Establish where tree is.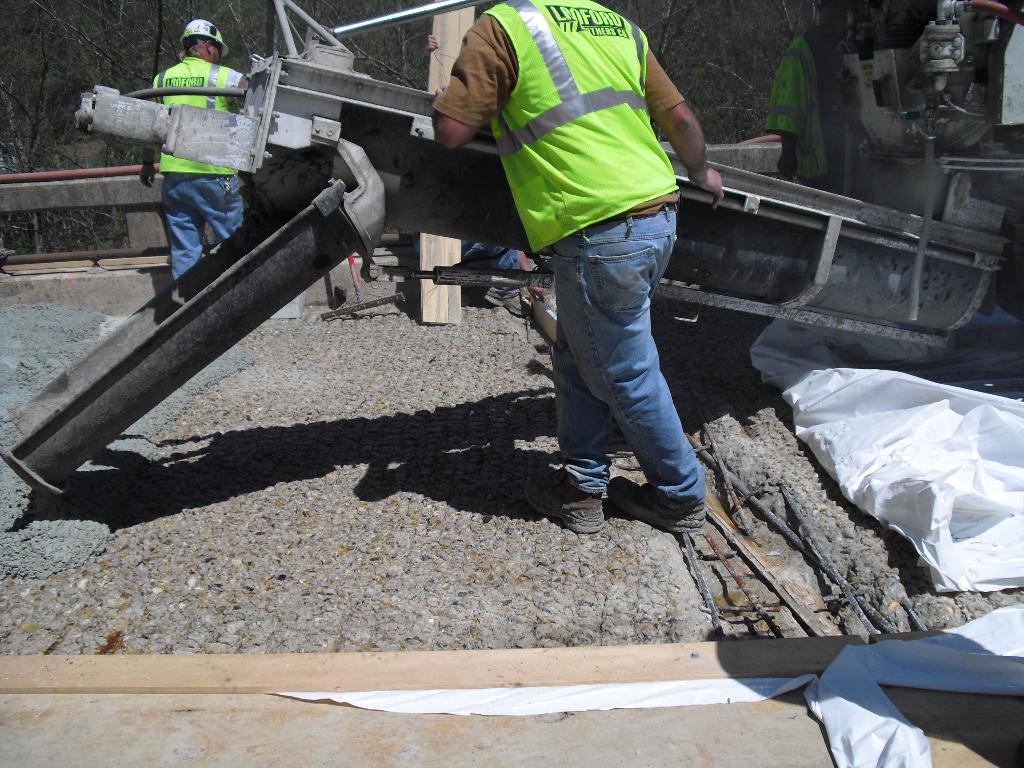
Established at 0:0:234:260.
